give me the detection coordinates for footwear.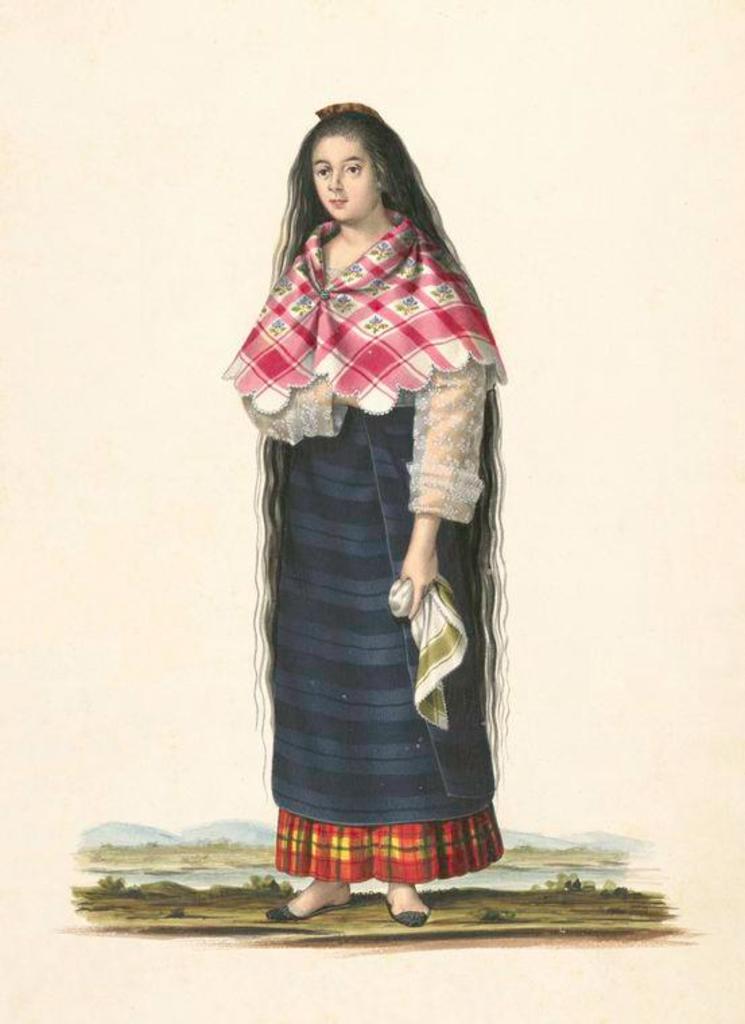
{"left": 381, "top": 891, "right": 432, "bottom": 923}.
